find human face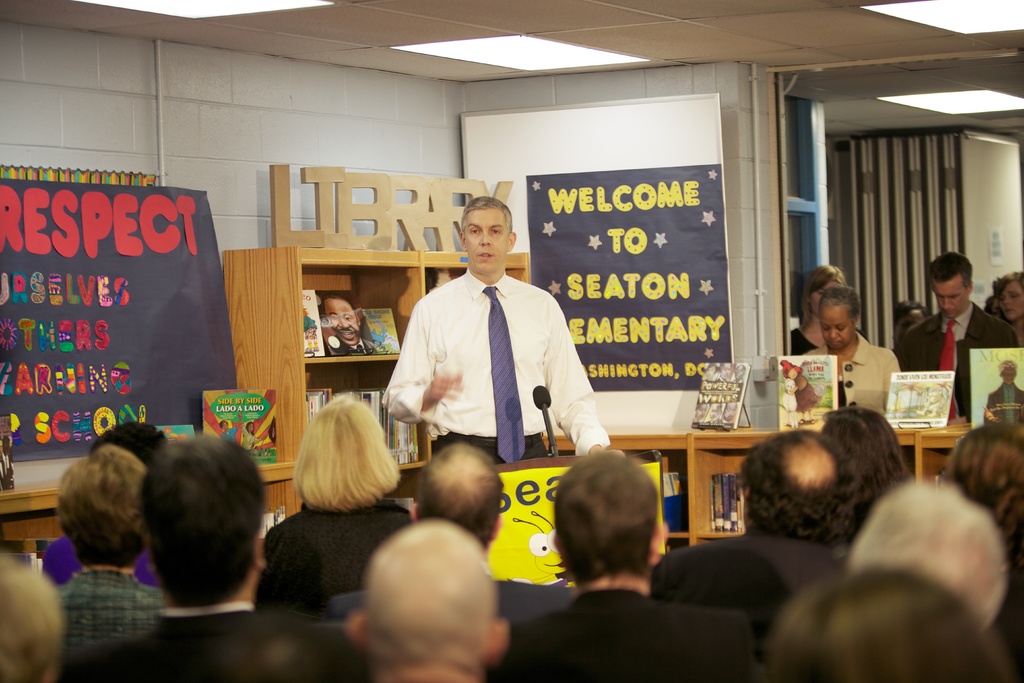
crop(820, 304, 857, 349)
